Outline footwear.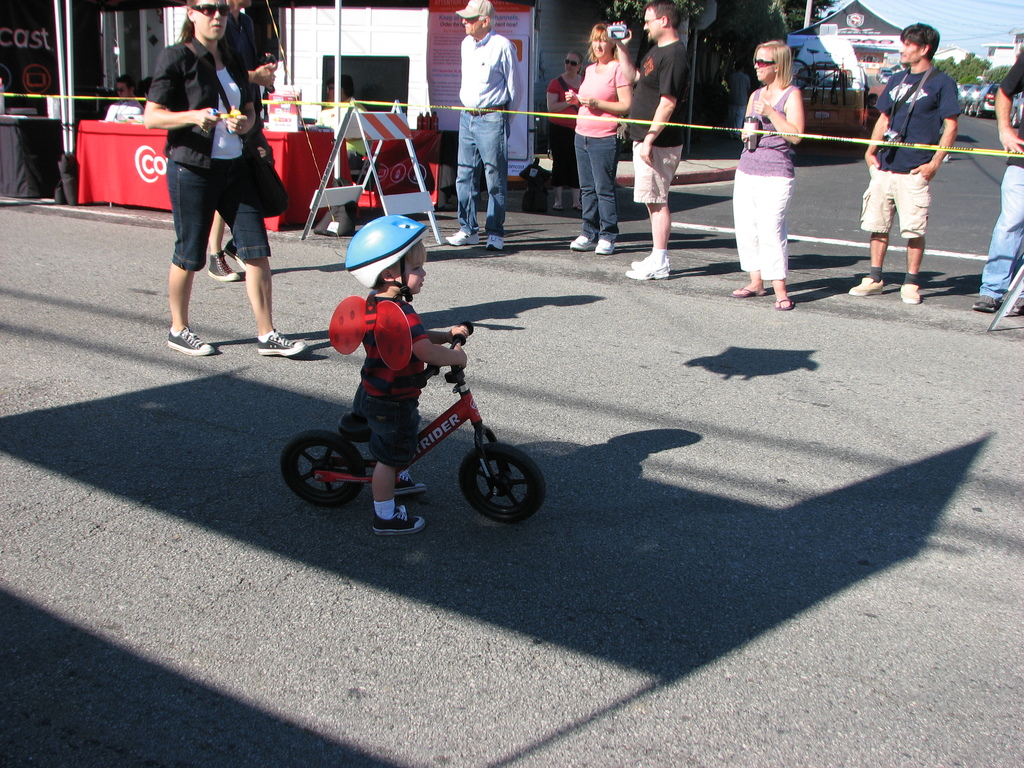
Outline: BBox(897, 278, 922, 307).
